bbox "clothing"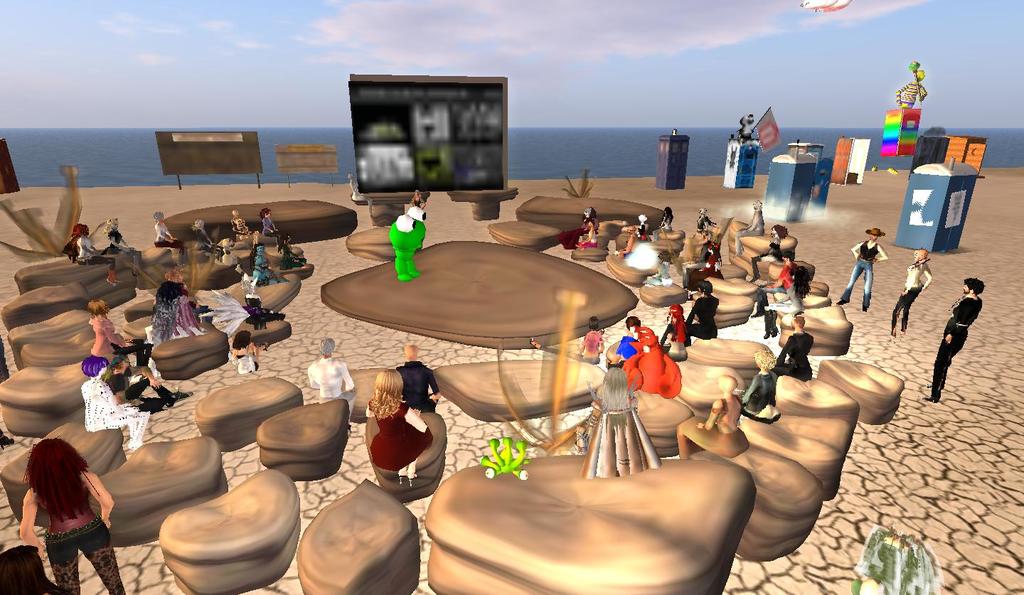
{"left": 242, "top": 291, "right": 284, "bottom": 331}
